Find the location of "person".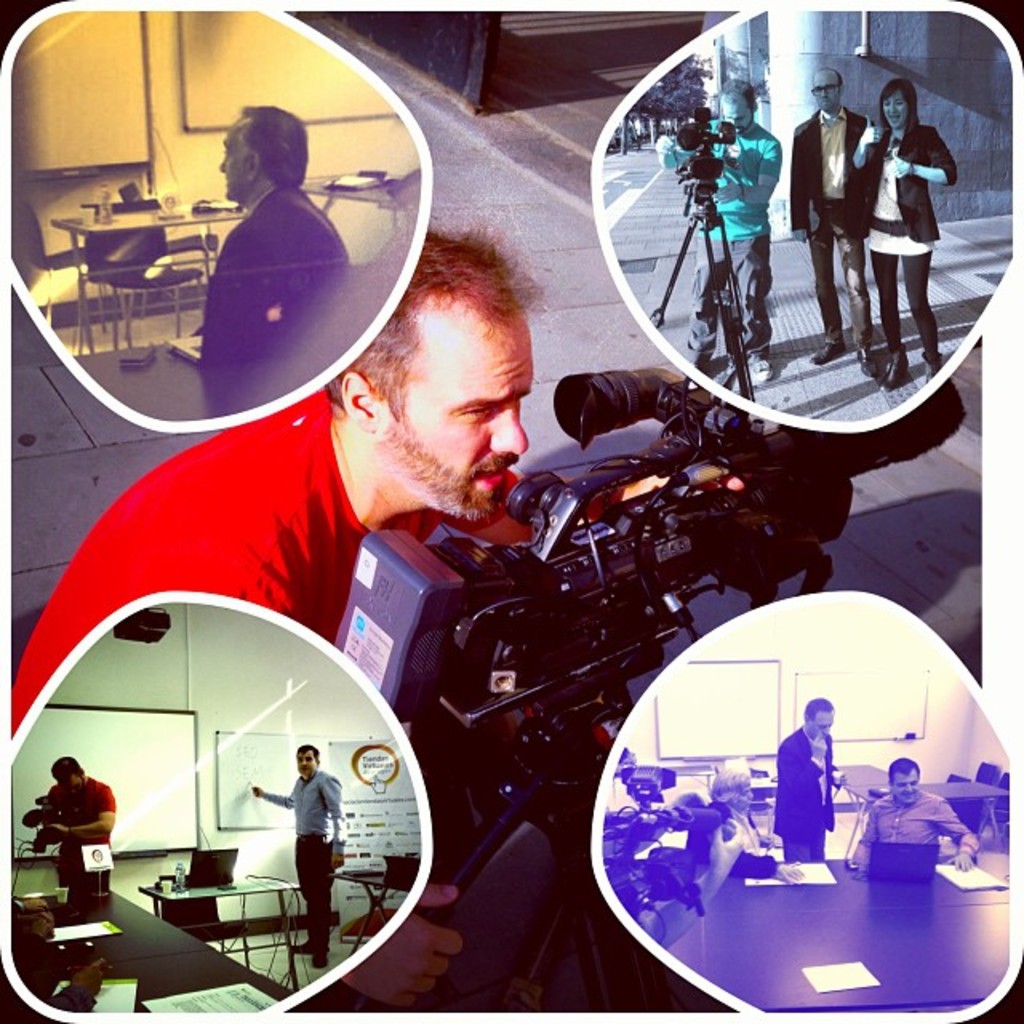
Location: bbox(768, 696, 850, 862).
